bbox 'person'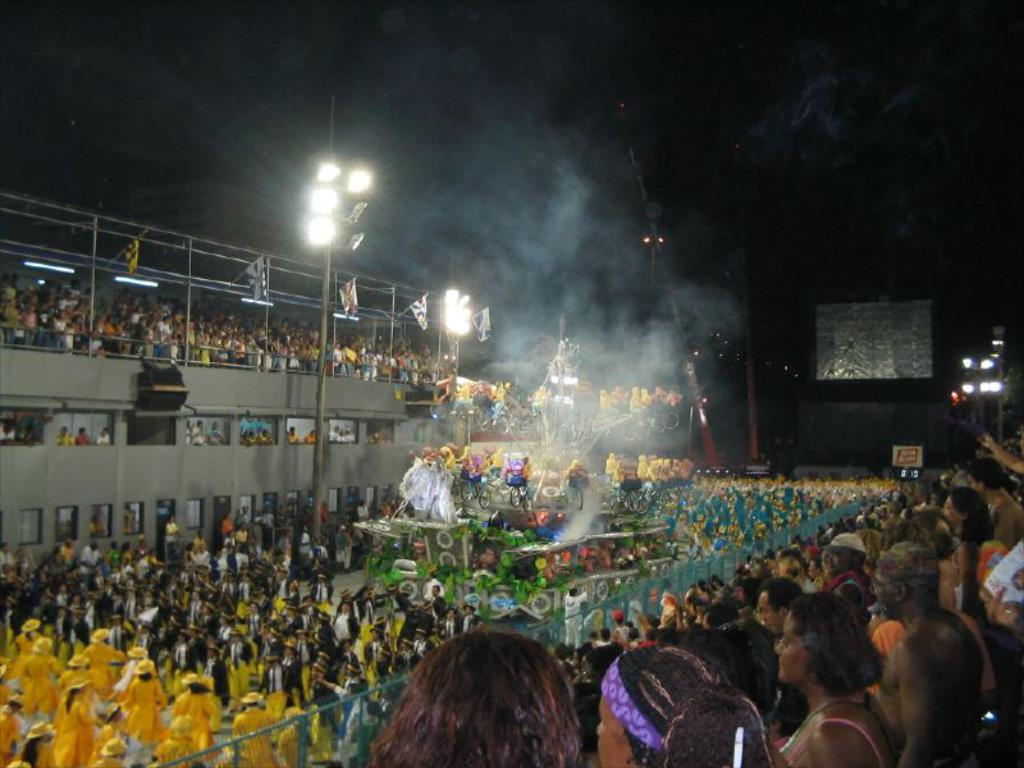
bbox(361, 605, 586, 763)
